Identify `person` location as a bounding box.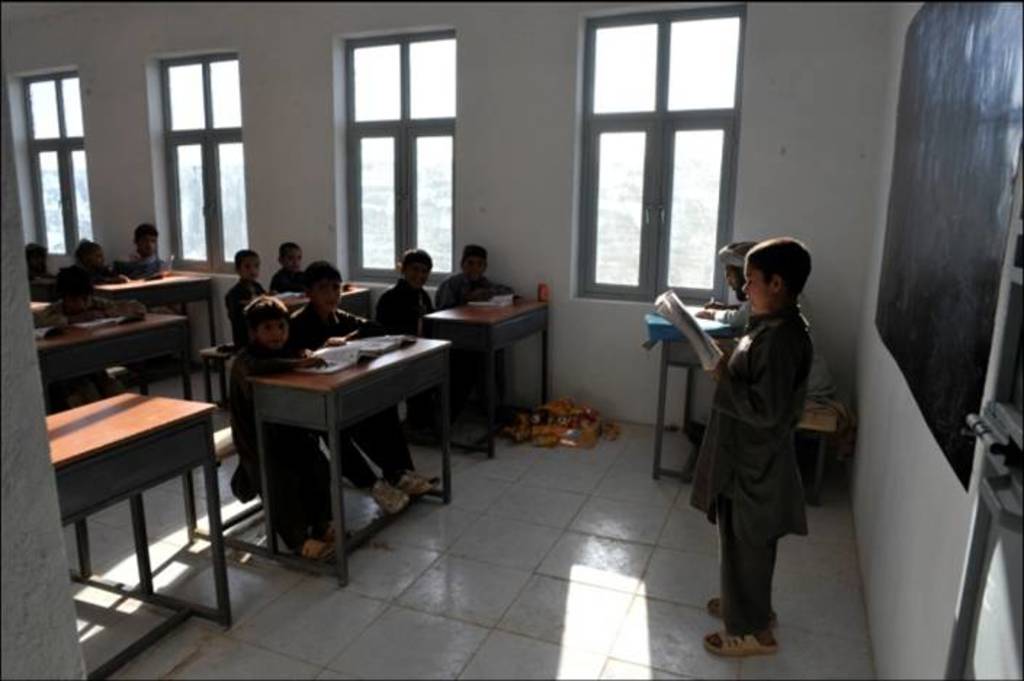
box=[35, 266, 138, 331].
